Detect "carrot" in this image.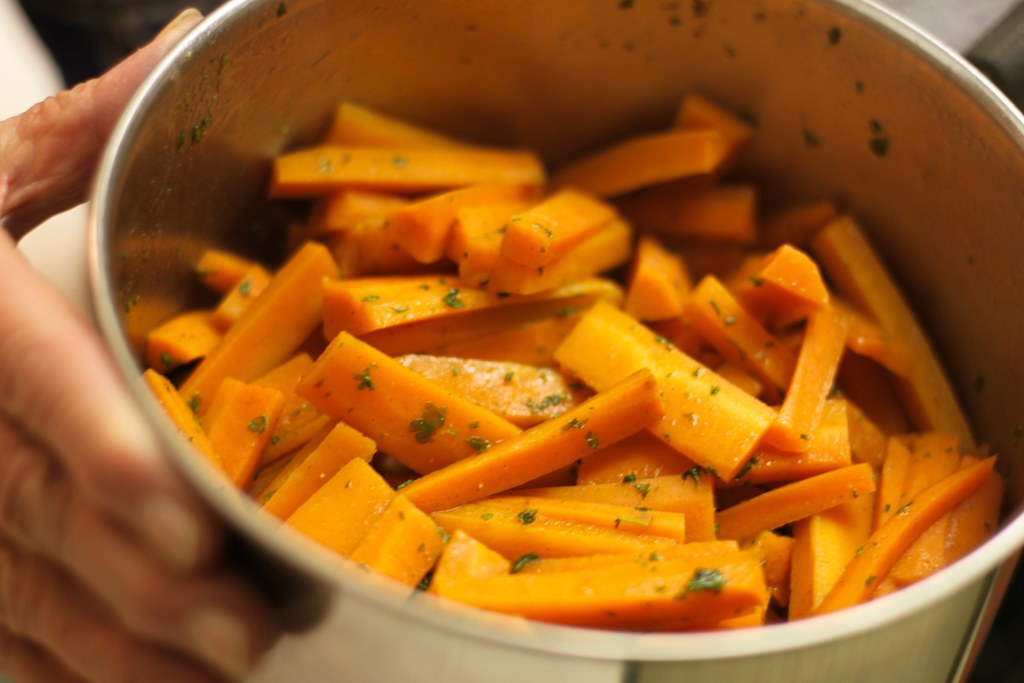
Detection: 291, 323, 529, 477.
